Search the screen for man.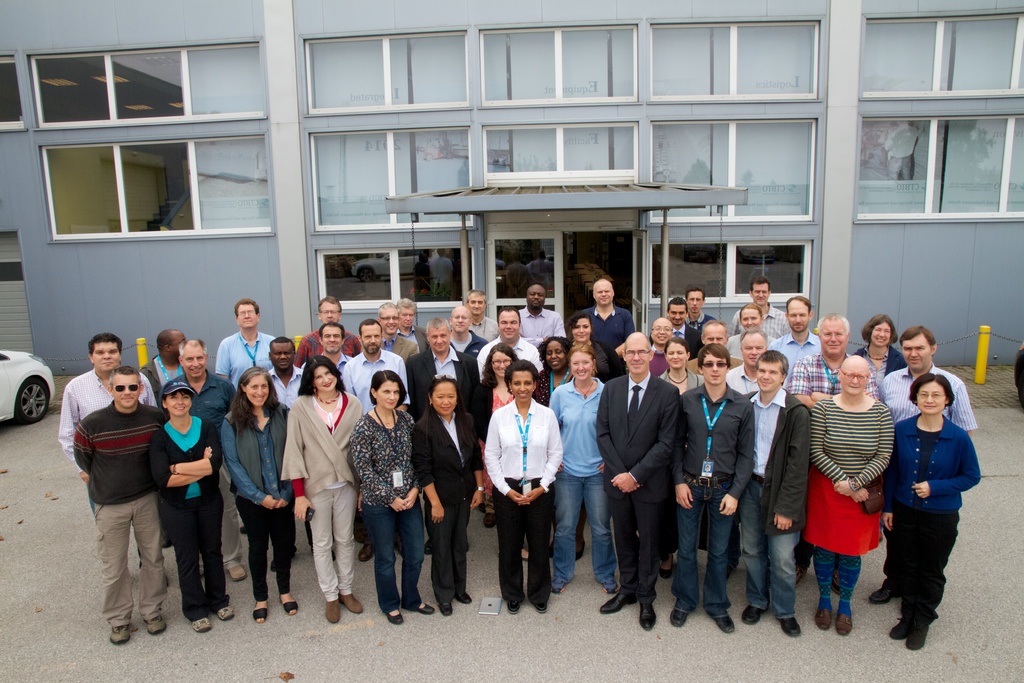
Found at [left=339, top=317, right=410, bottom=561].
